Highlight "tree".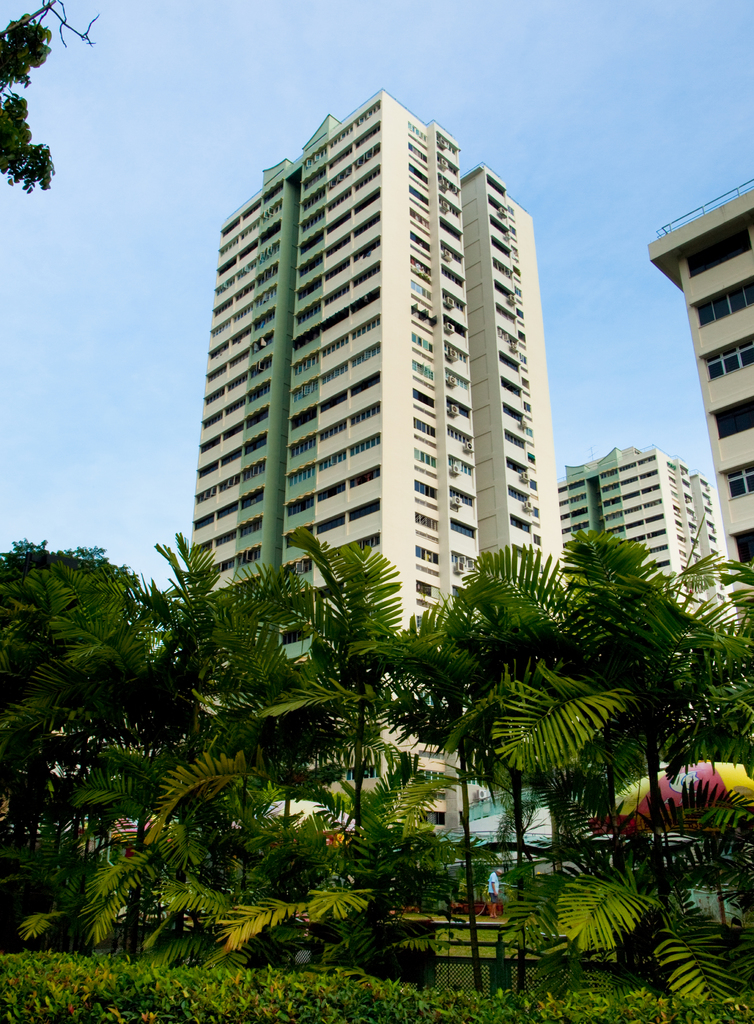
Highlighted region: left=0, top=0, right=103, bottom=199.
